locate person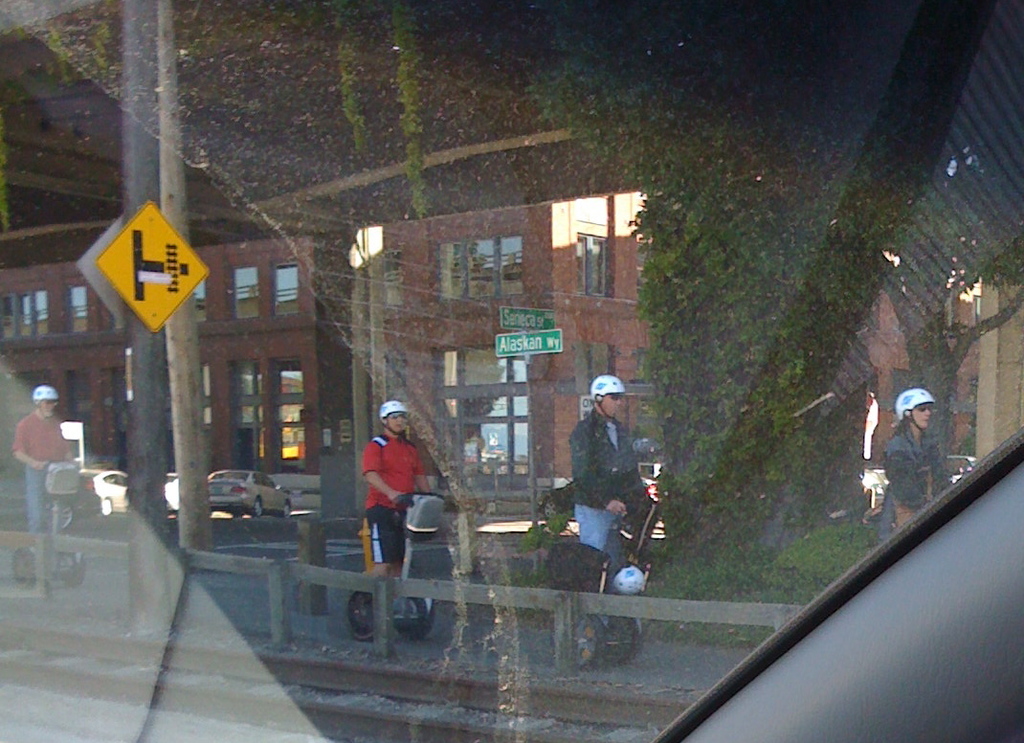
box(873, 388, 945, 546)
